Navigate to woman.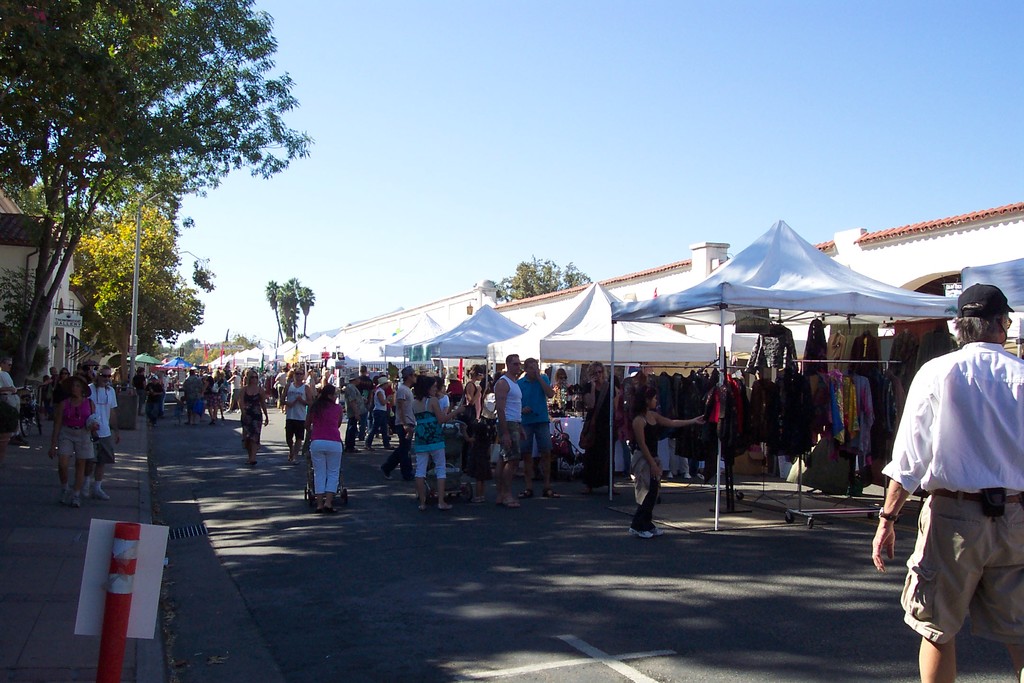
Navigation target: Rect(310, 383, 345, 510).
